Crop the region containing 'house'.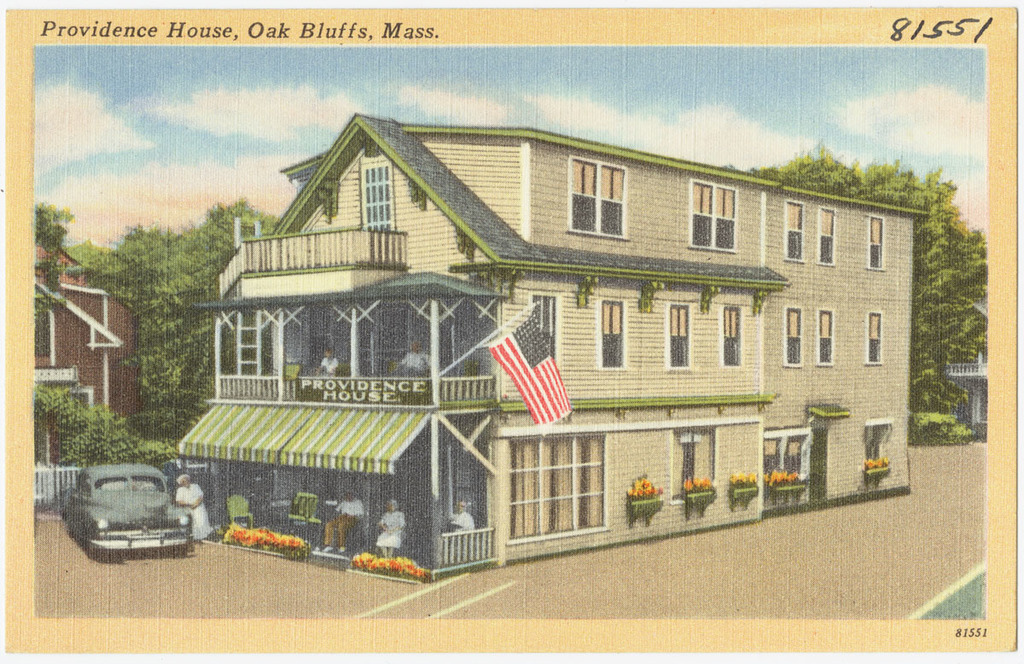
Crop region: BBox(31, 230, 142, 527).
